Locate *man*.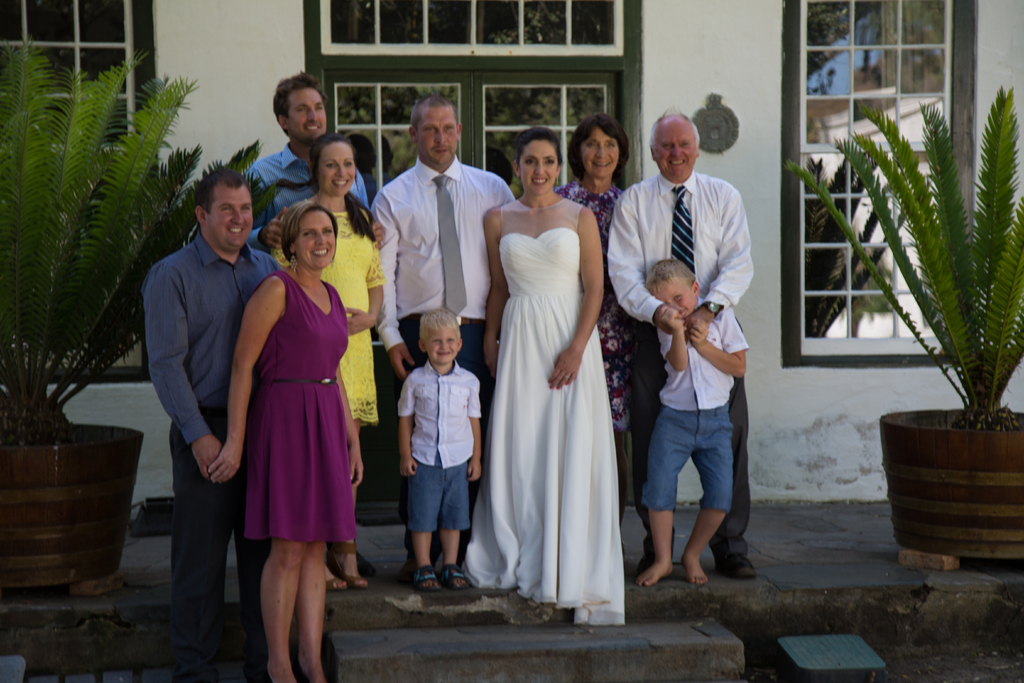
Bounding box: bbox(369, 94, 516, 584).
